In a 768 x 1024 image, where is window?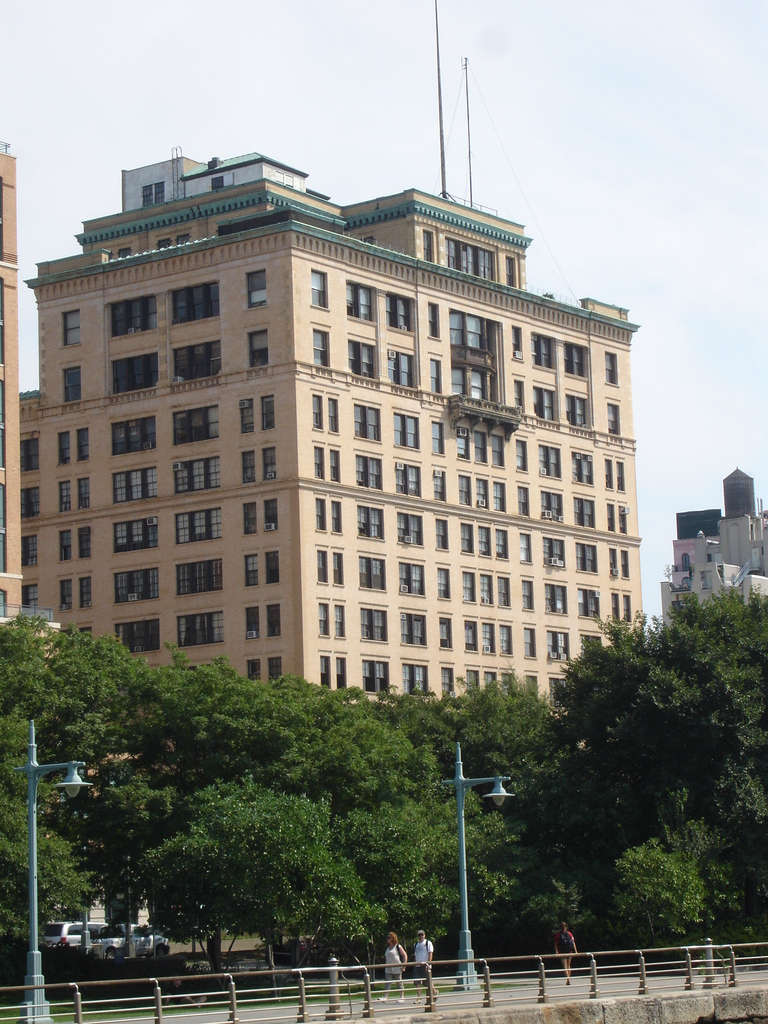
BBox(167, 282, 223, 323).
